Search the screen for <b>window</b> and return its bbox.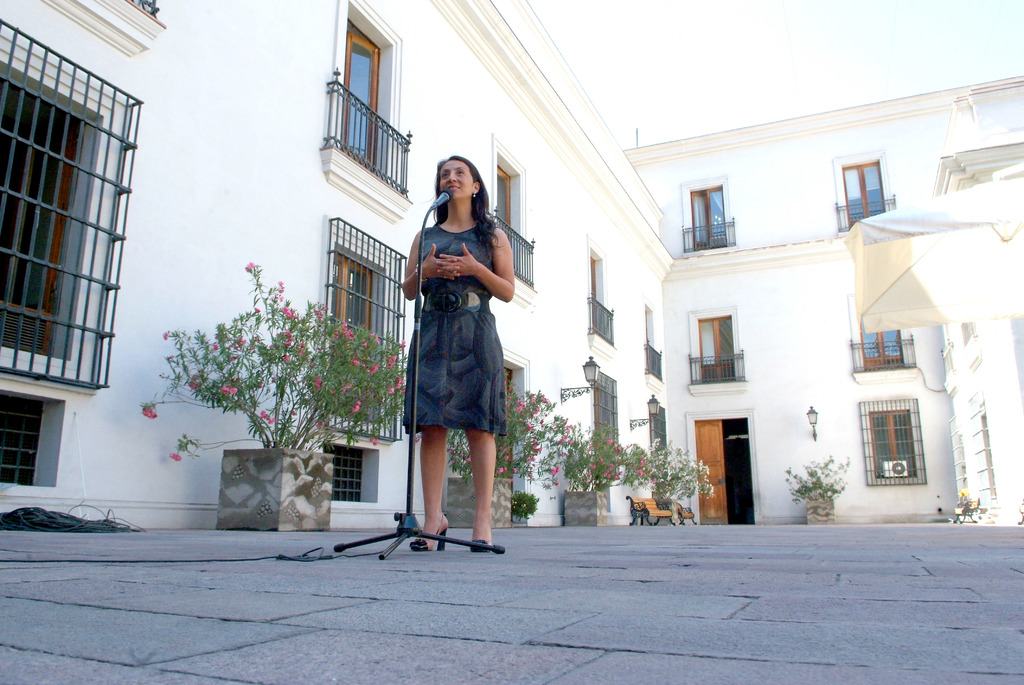
Found: x1=981, y1=414, x2=1004, y2=502.
